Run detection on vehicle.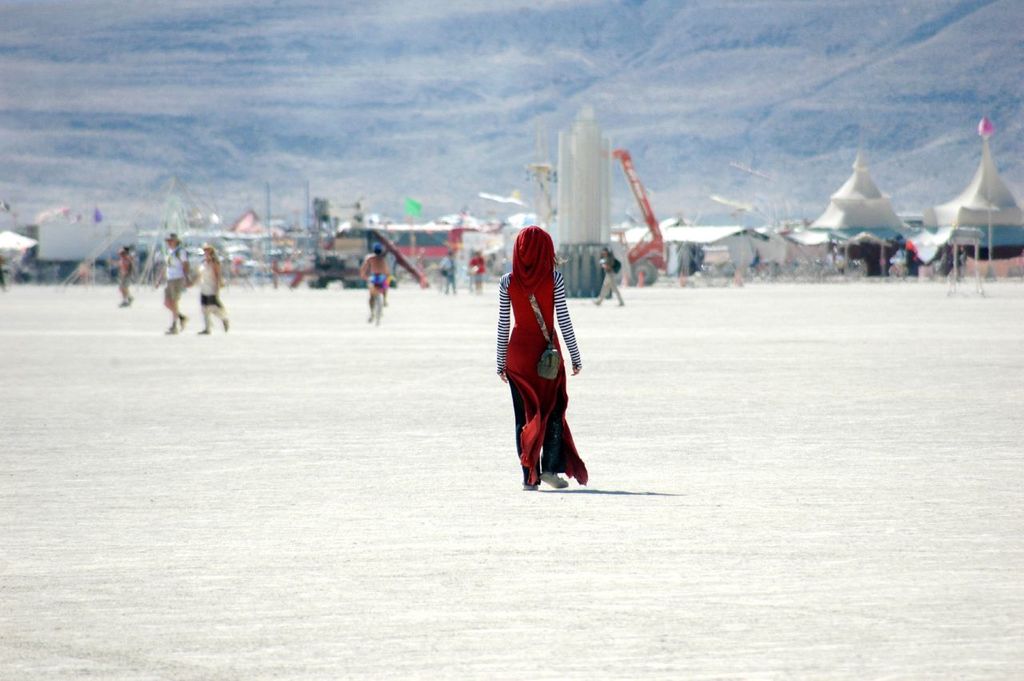
Result: 169/246/224/280.
